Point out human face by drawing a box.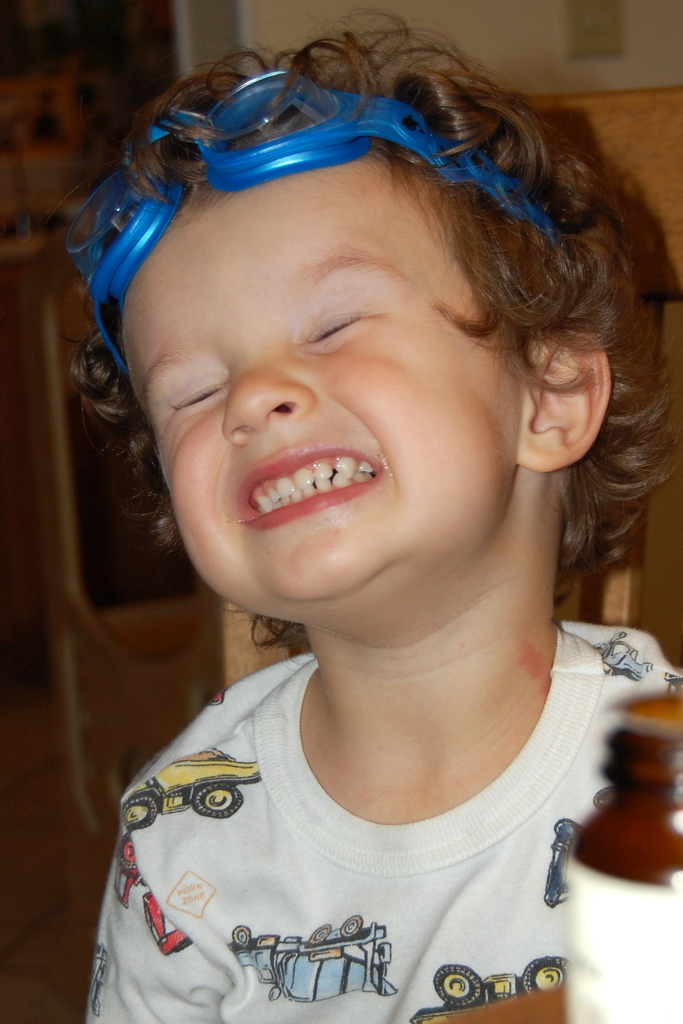
locate(119, 188, 522, 614).
